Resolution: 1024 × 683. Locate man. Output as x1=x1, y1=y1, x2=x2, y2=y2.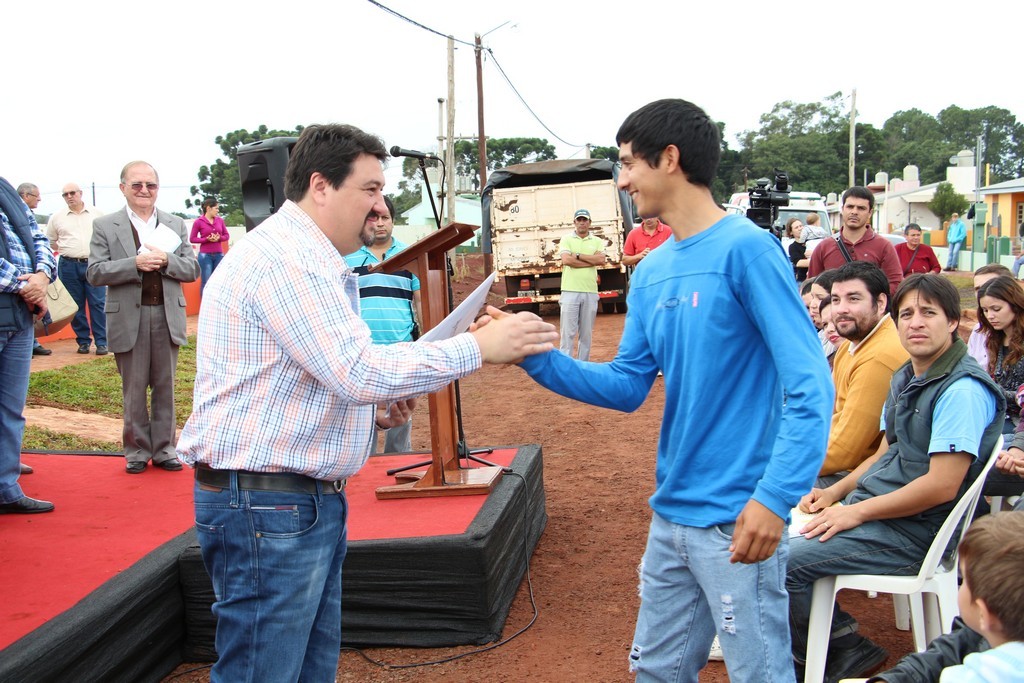
x1=45, y1=180, x2=106, y2=356.
